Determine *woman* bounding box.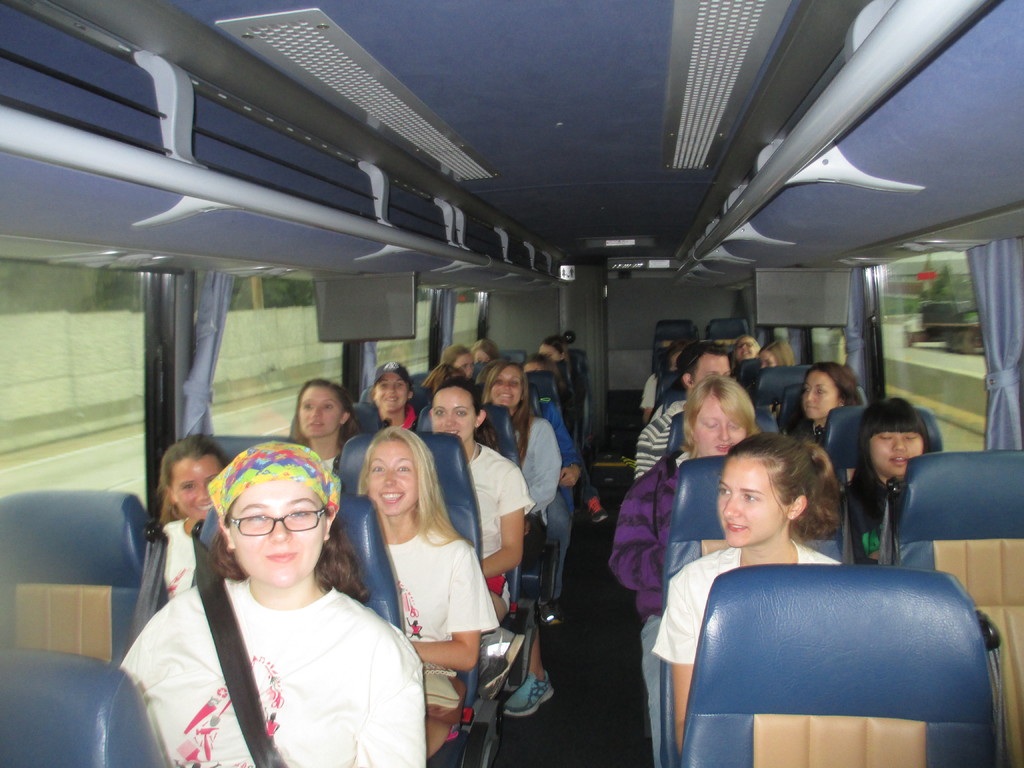
Determined: 360/360/424/430.
